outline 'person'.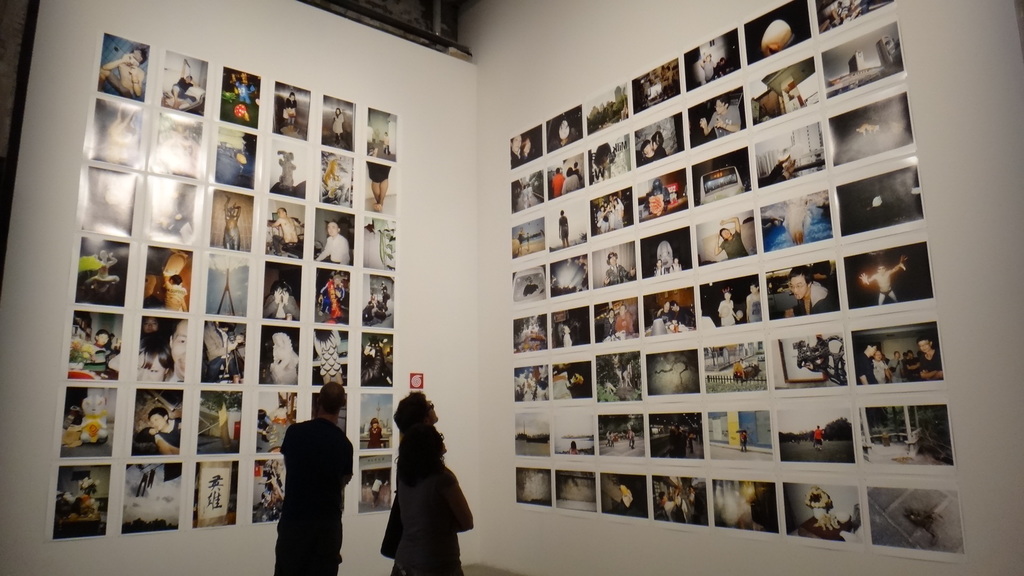
Outline: left=700, top=49, right=718, bottom=79.
